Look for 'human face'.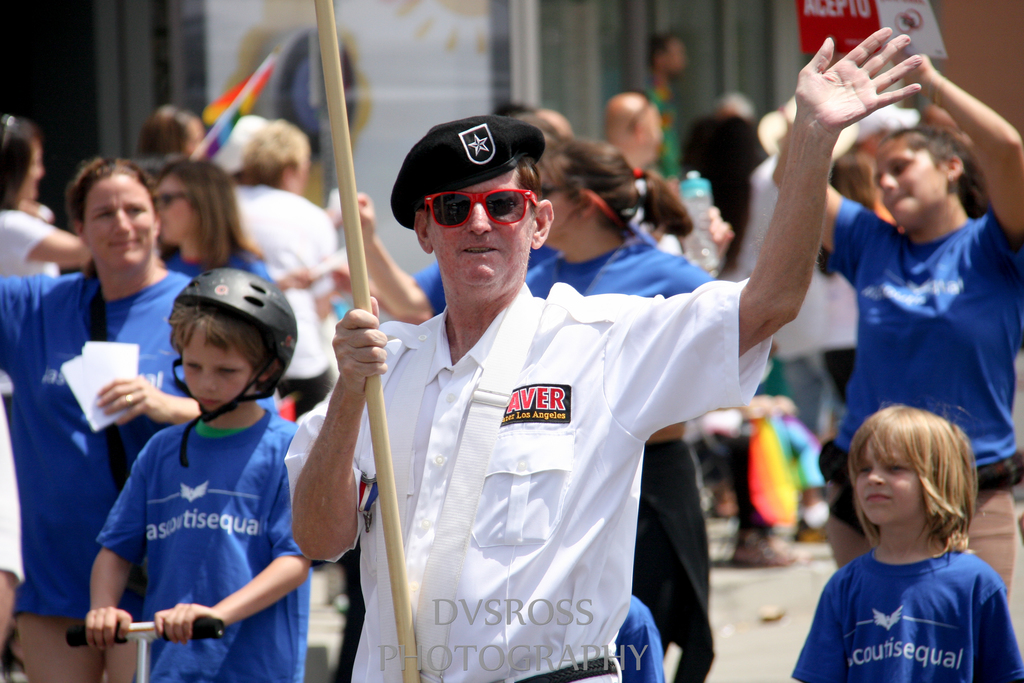
Found: 528, 171, 582, 251.
